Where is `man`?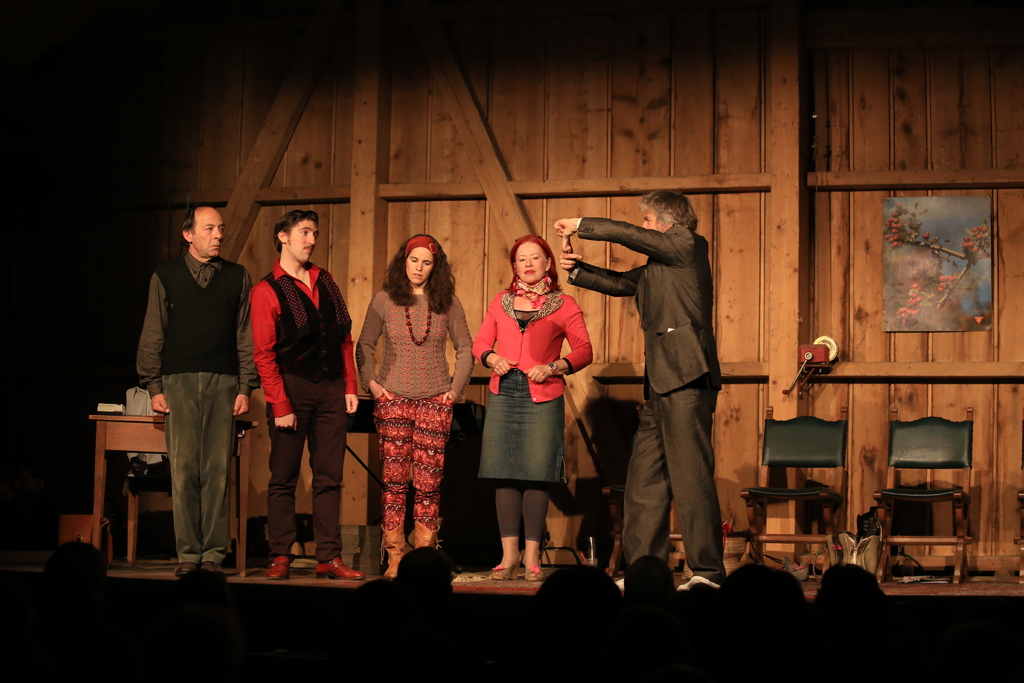
bbox=(551, 188, 728, 587).
